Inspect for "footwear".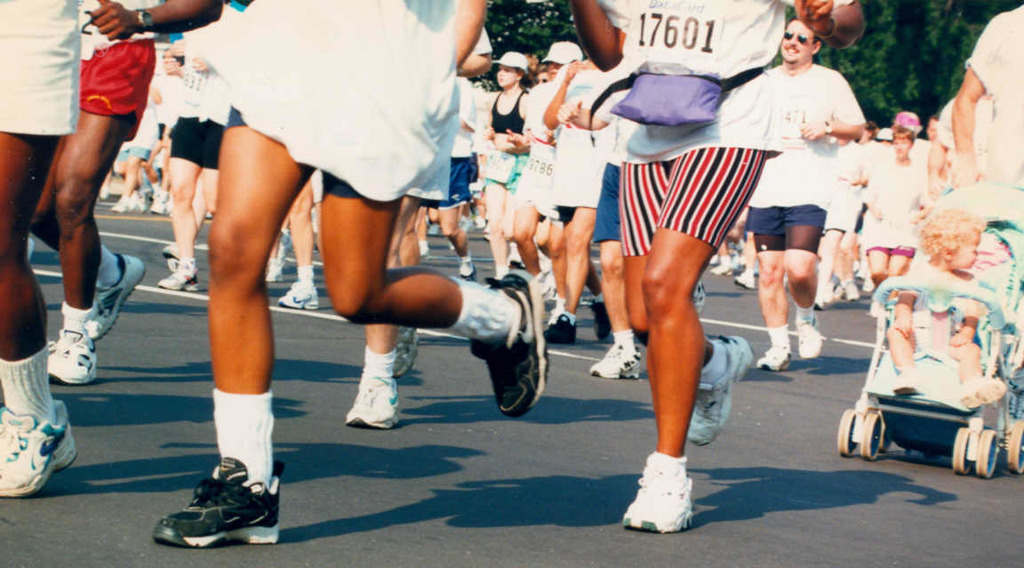
Inspection: Rect(51, 321, 101, 388).
